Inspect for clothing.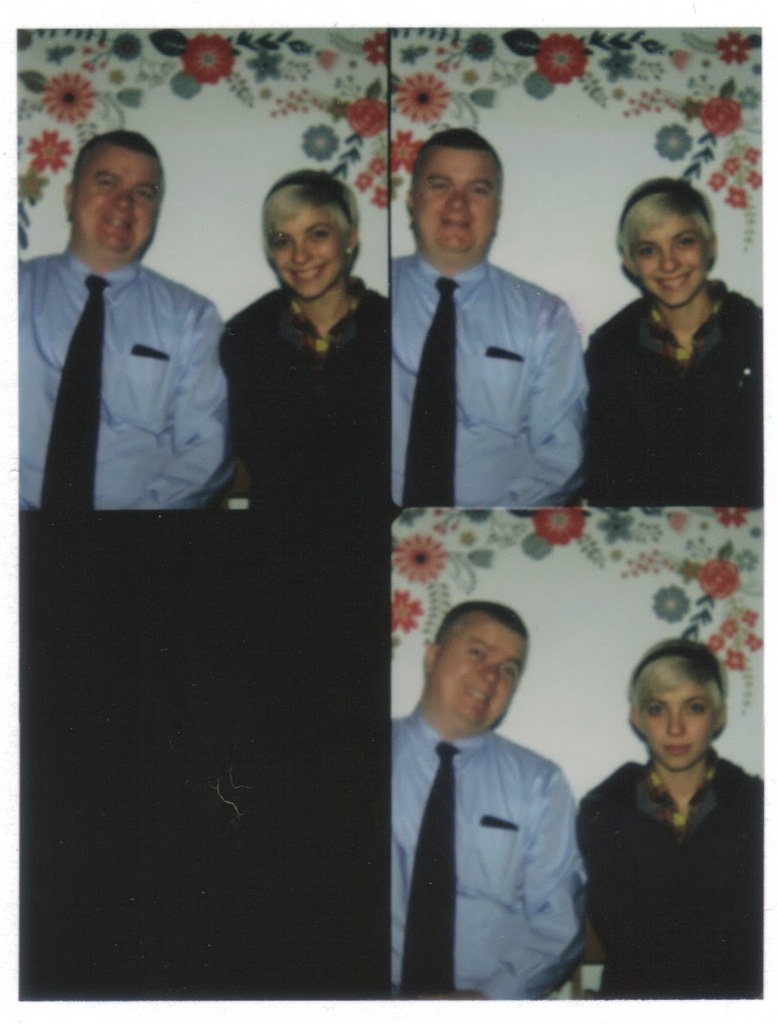
Inspection: <region>569, 718, 768, 1008</region>.
